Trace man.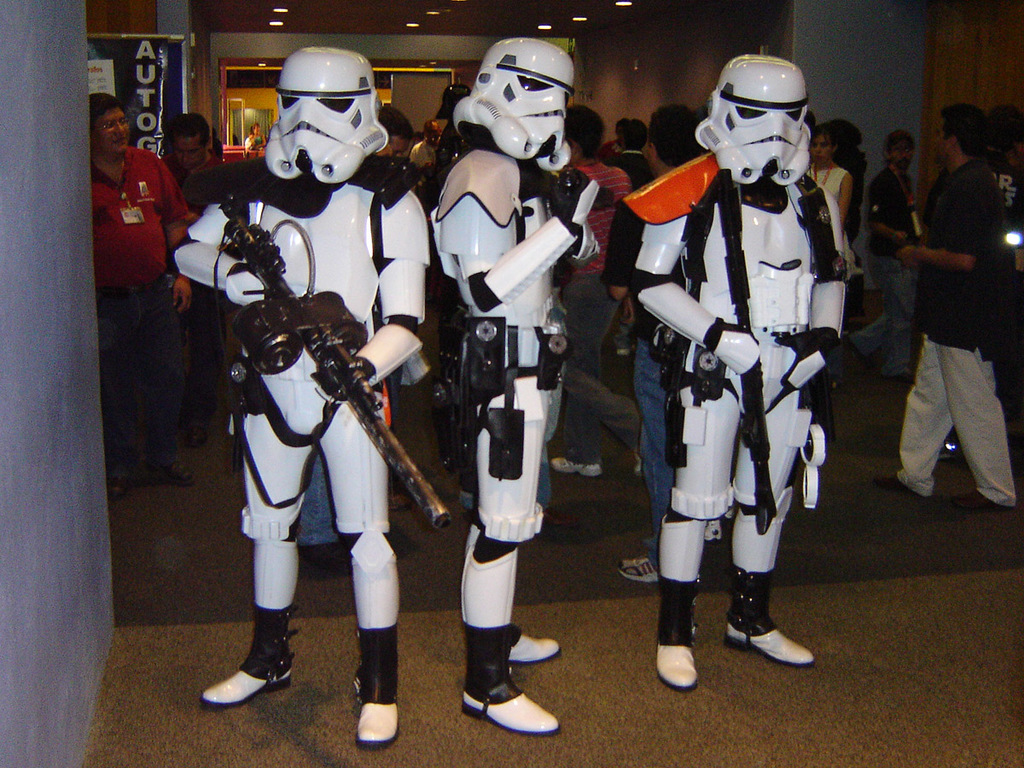
Traced to bbox=(890, 125, 1023, 524).
